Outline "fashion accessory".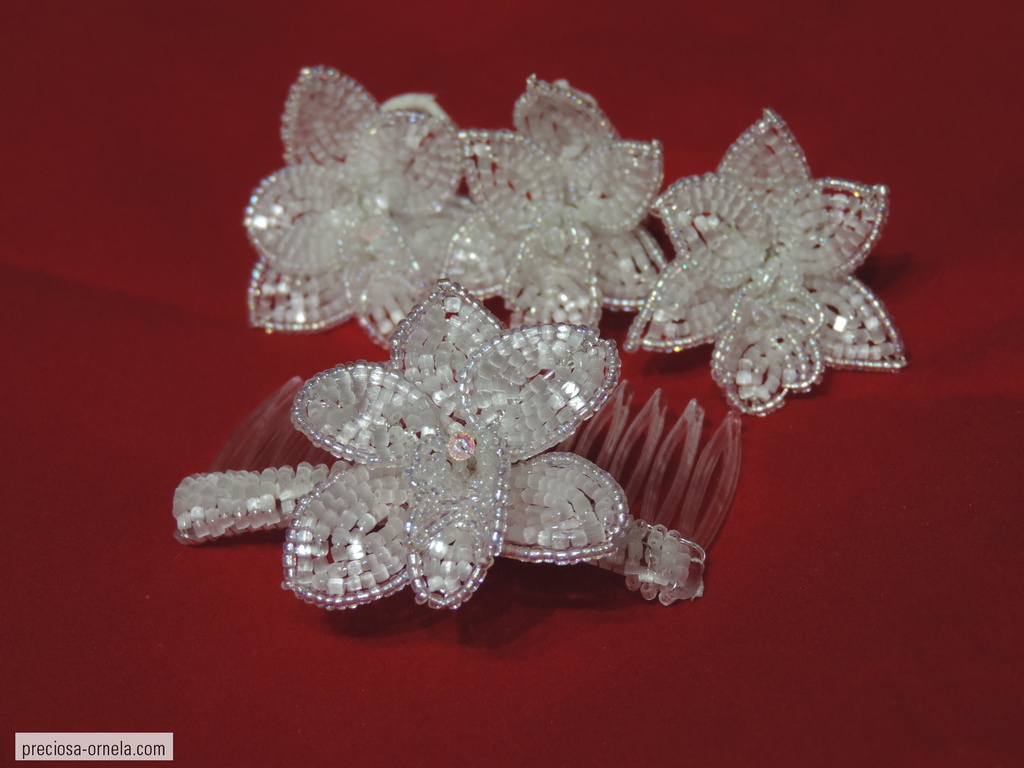
Outline: pyautogui.locateOnScreen(241, 64, 912, 416).
